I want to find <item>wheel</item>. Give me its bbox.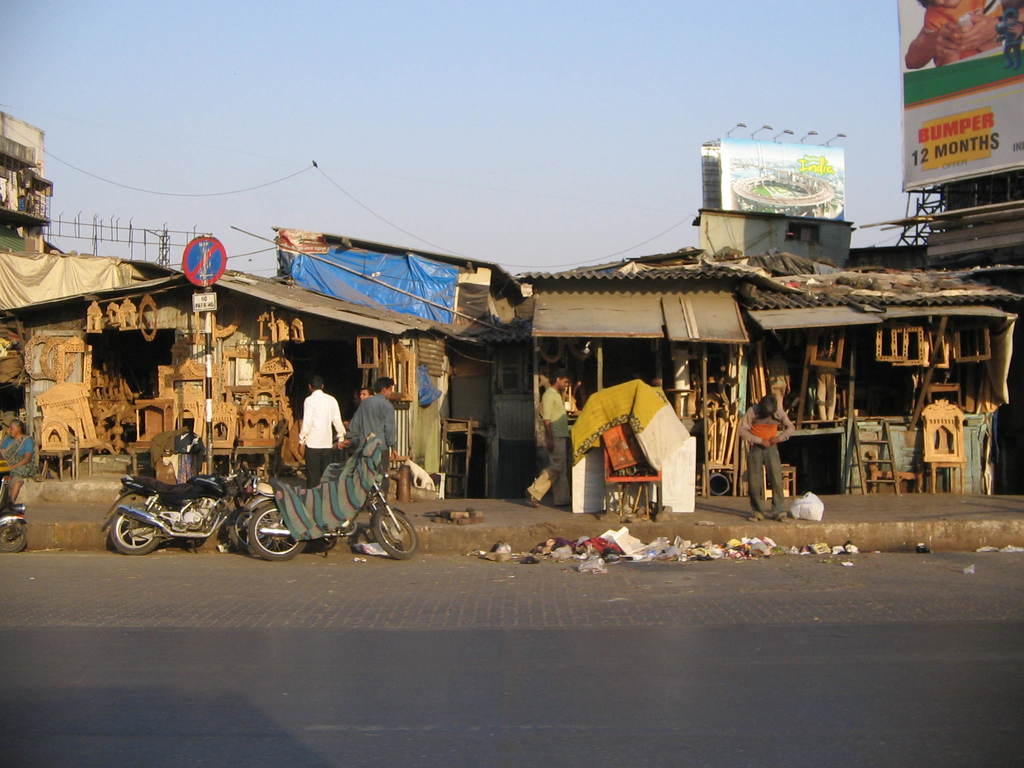
Rect(250, 504, 307, 559).
